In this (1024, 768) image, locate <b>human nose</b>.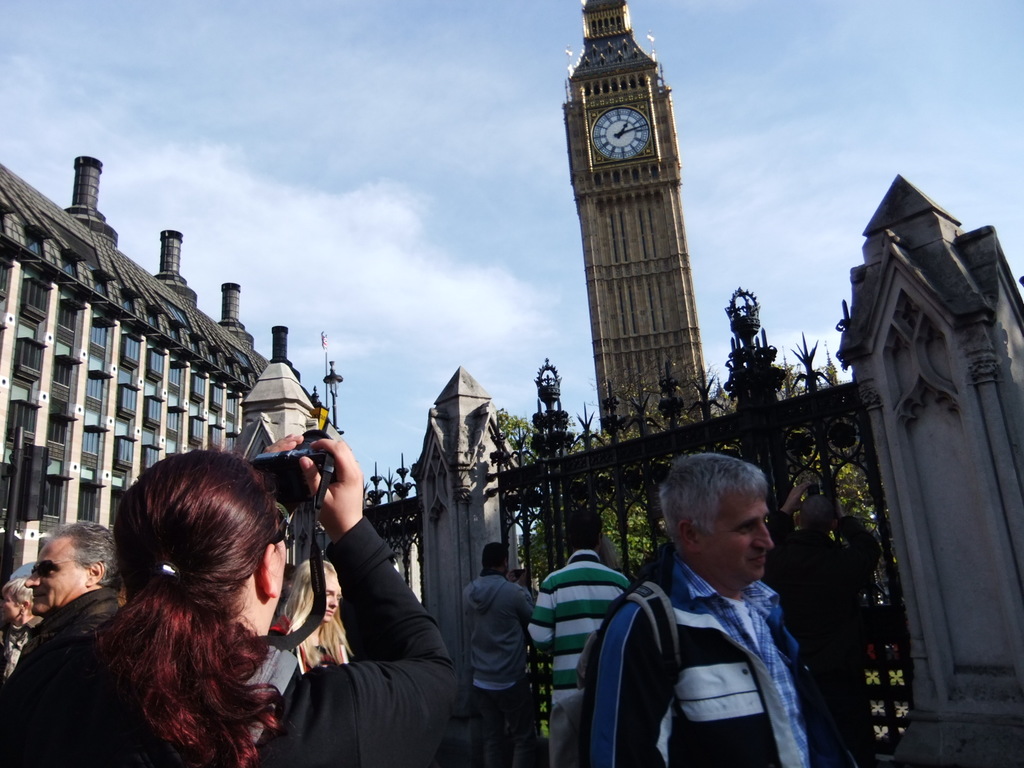
Bounding box: 329,595,338,610.
